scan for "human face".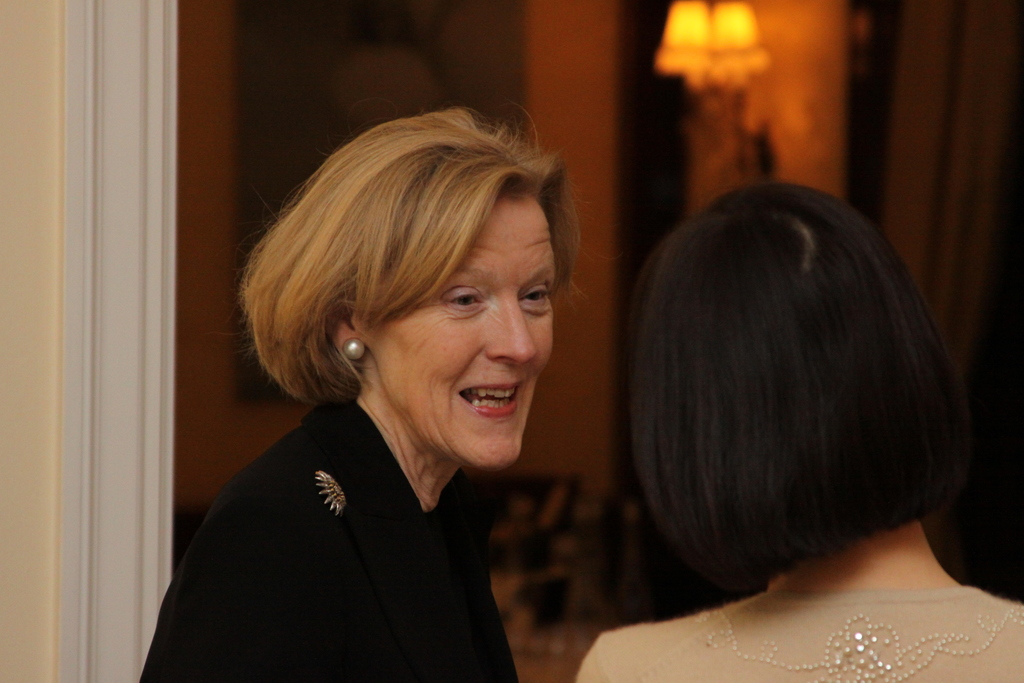
Scan result: bbox=[371, 197, 563, 468].
